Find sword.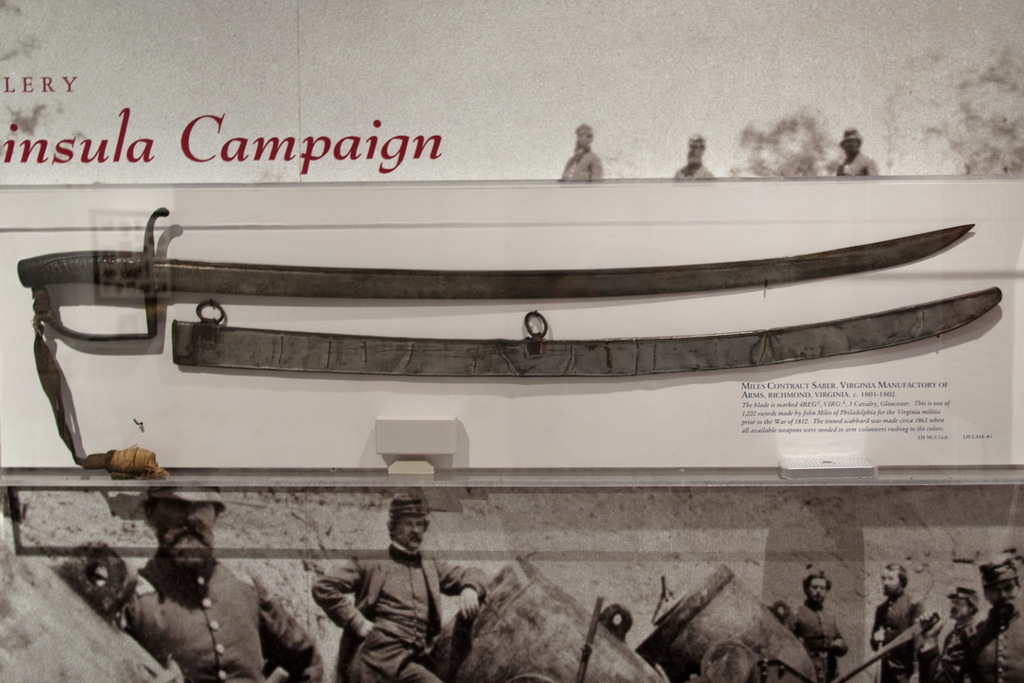
box(15, 206, 976, 481).
